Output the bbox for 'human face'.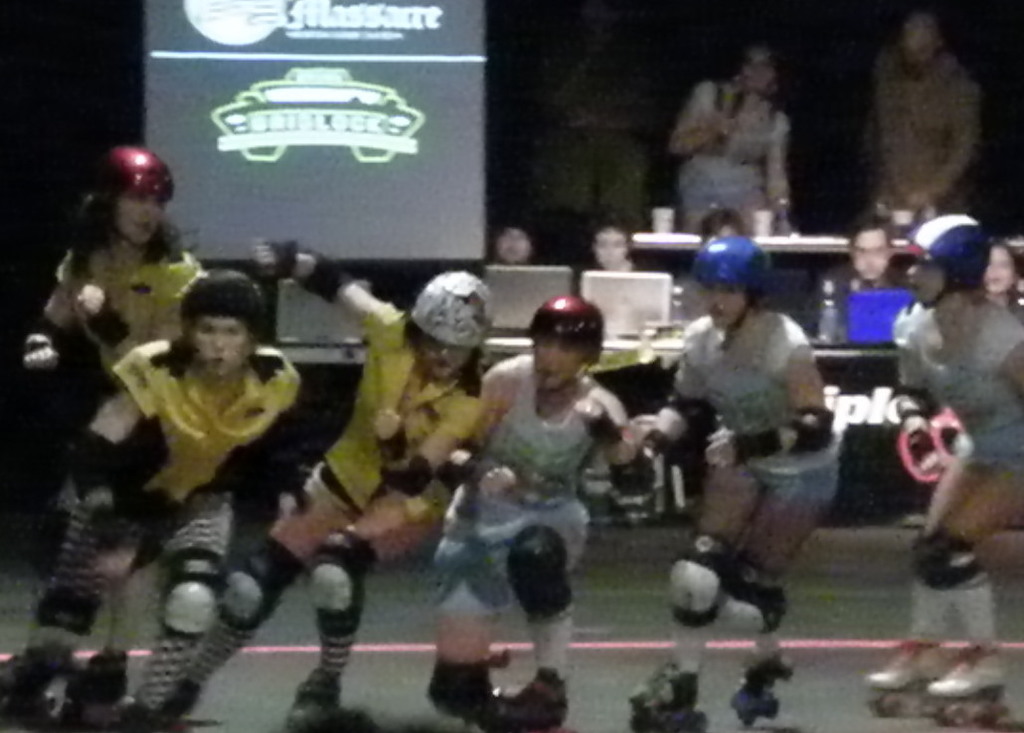
left=115, top=194, right=166, bottom=244.
